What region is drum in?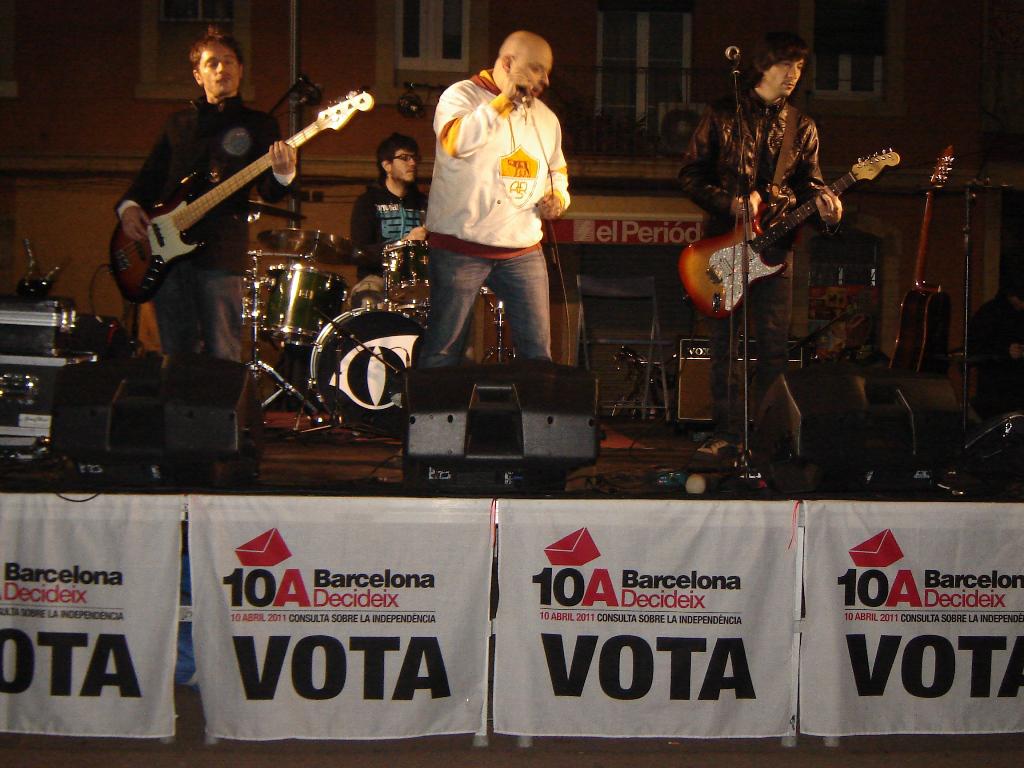
bbox=(383, 239, 431, 314).
